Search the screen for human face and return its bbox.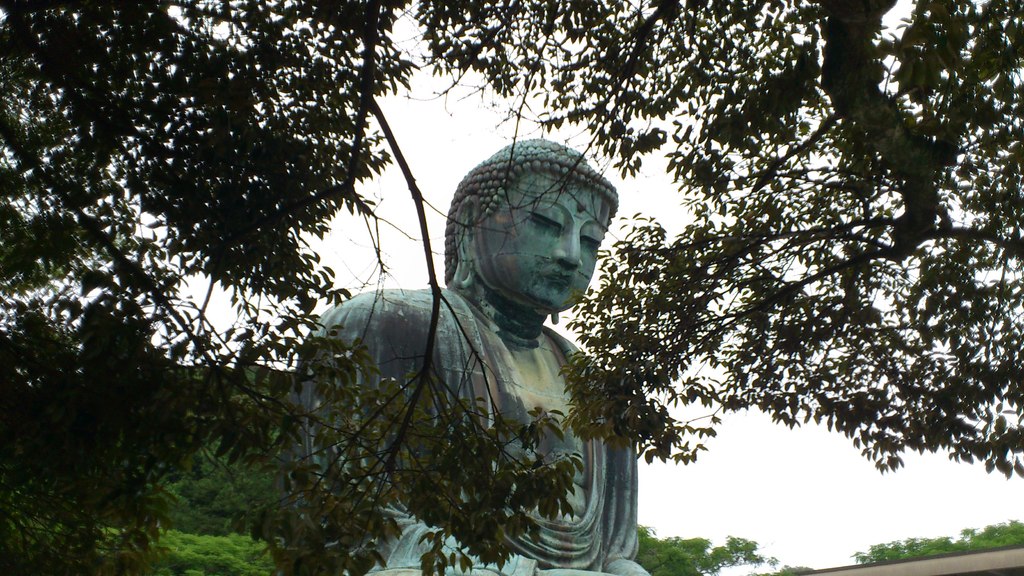
Found: (480, 185, 612, 319).
